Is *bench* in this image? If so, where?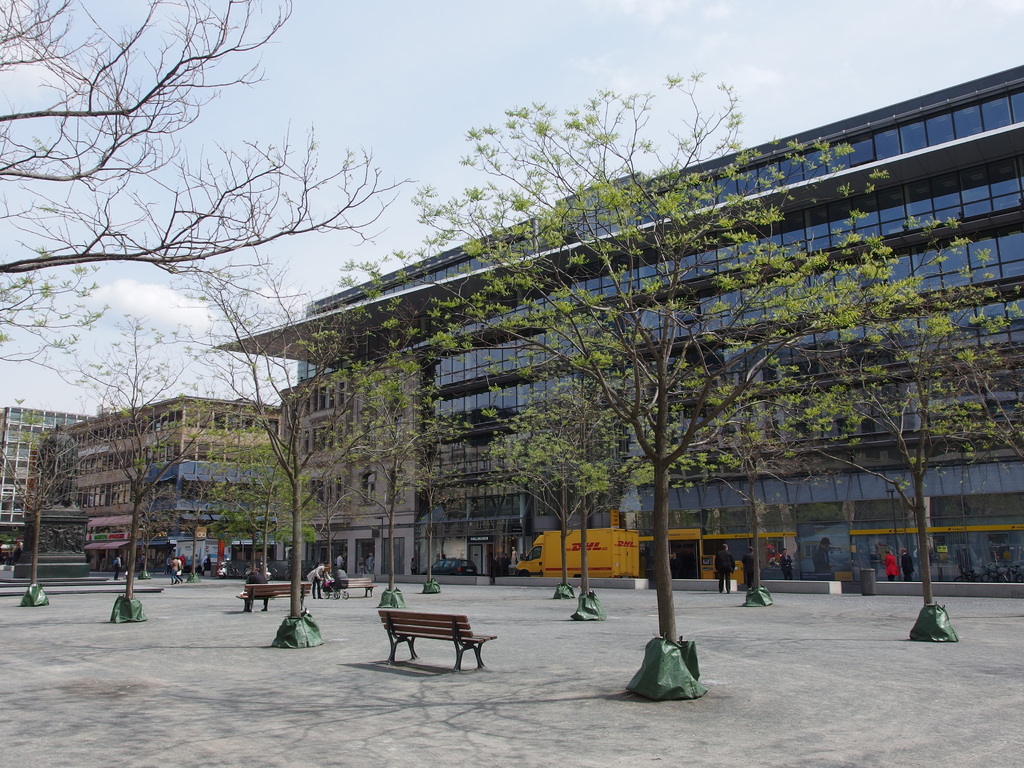
Yes, at (329,579,380,595).
